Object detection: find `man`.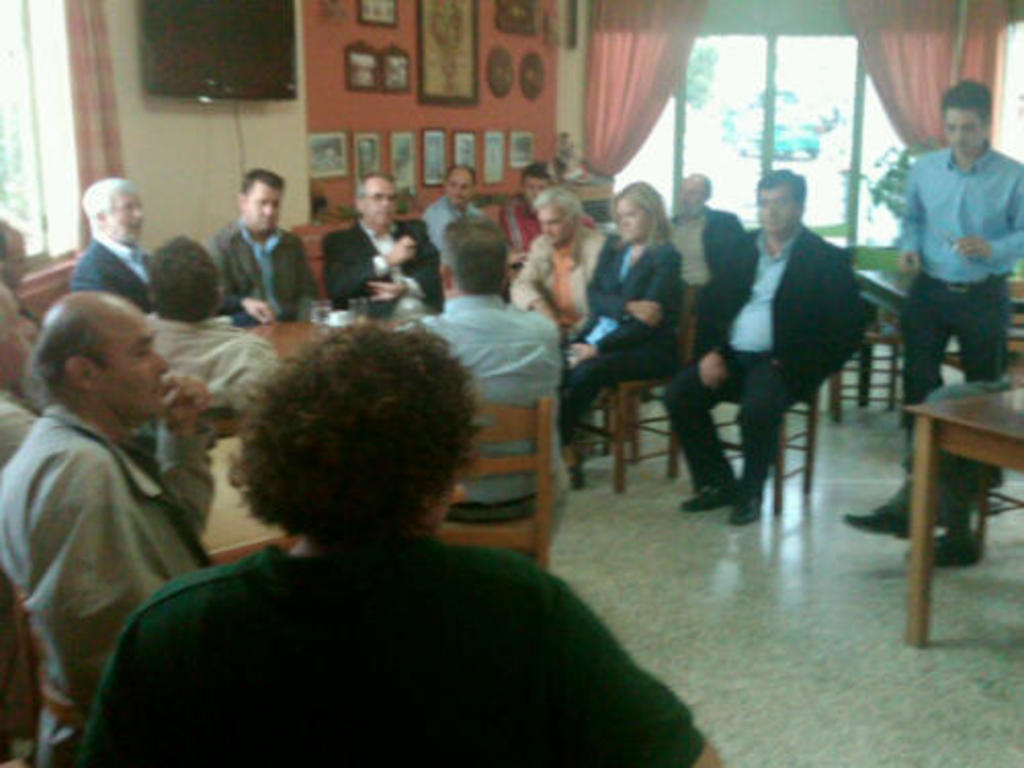
locate(420, 160, 471, 270).
